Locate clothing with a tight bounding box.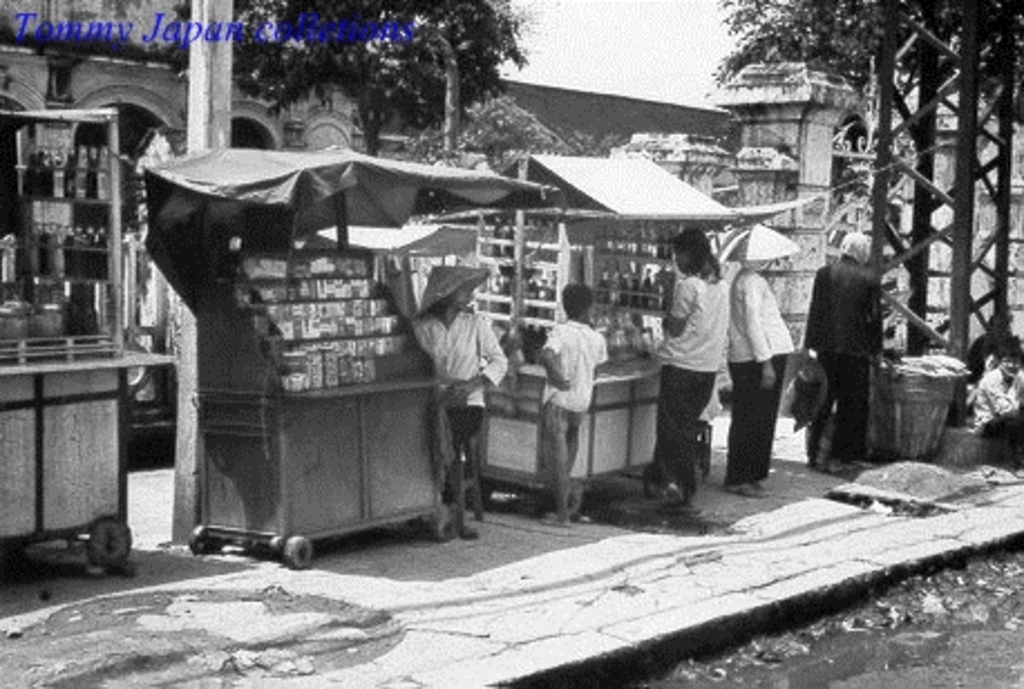
966,360,1022,447.
